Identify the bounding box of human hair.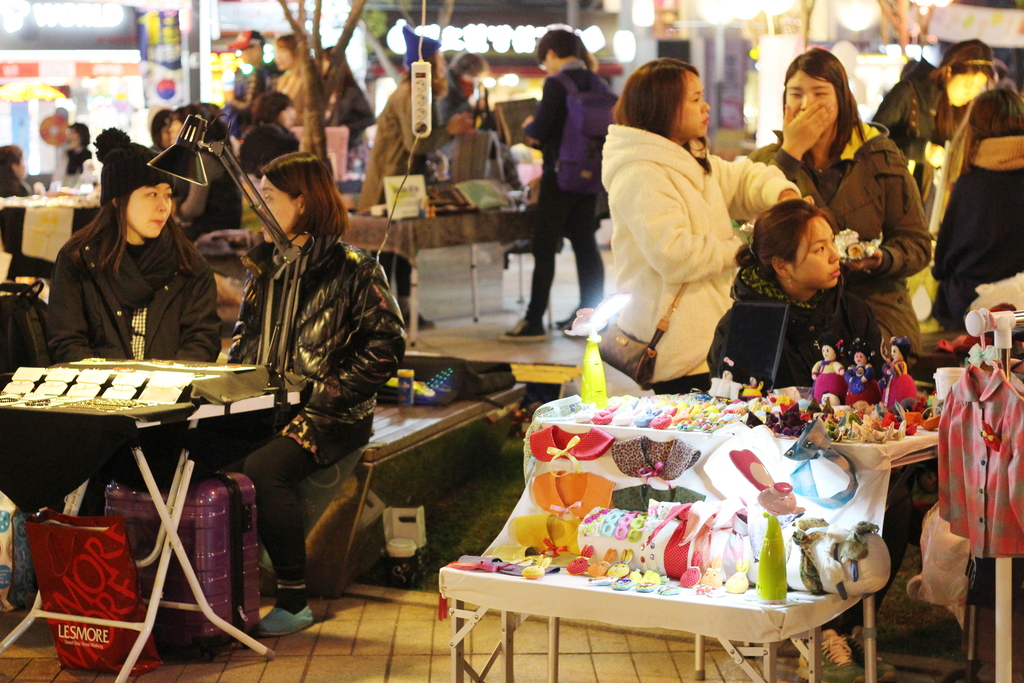
detection(933, 38, 1003, 136).
